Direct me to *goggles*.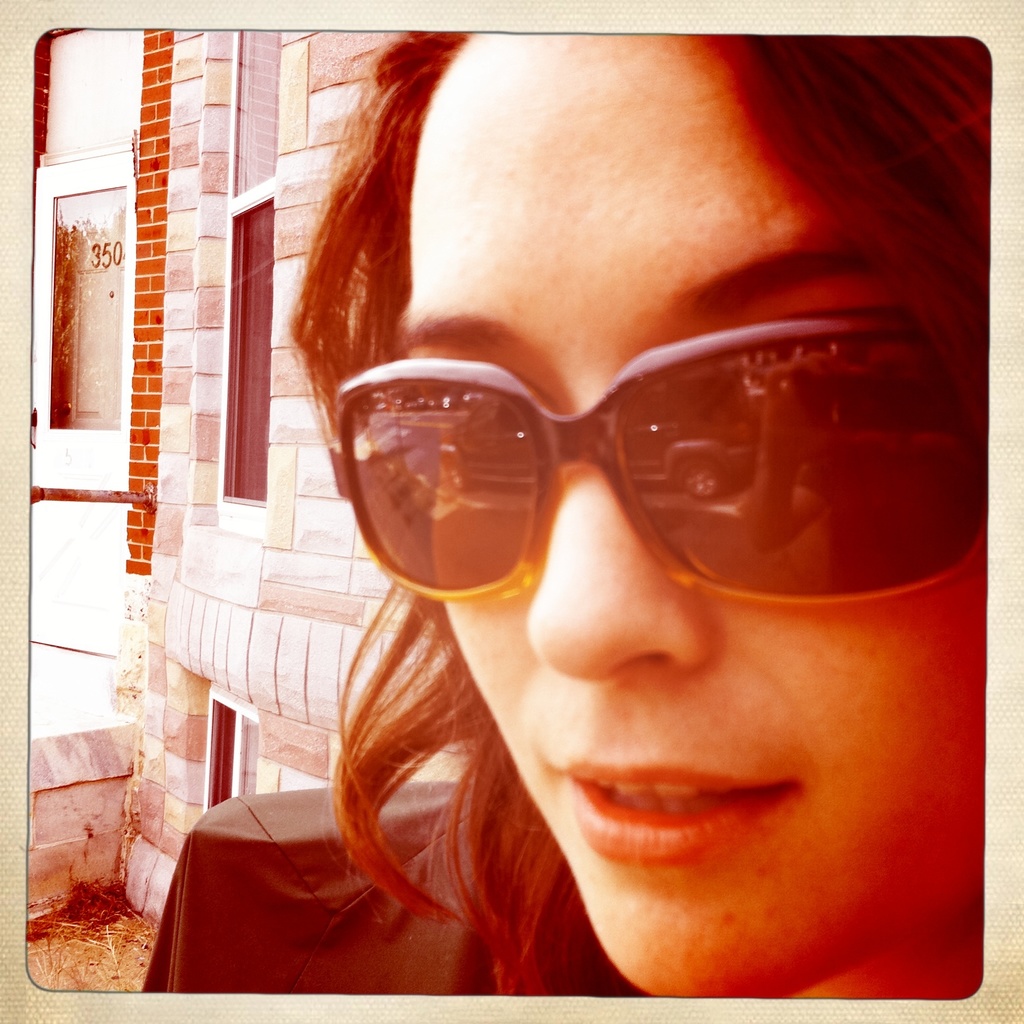
Direction: <bbox>315, 308, 990, 616</bbox>.
